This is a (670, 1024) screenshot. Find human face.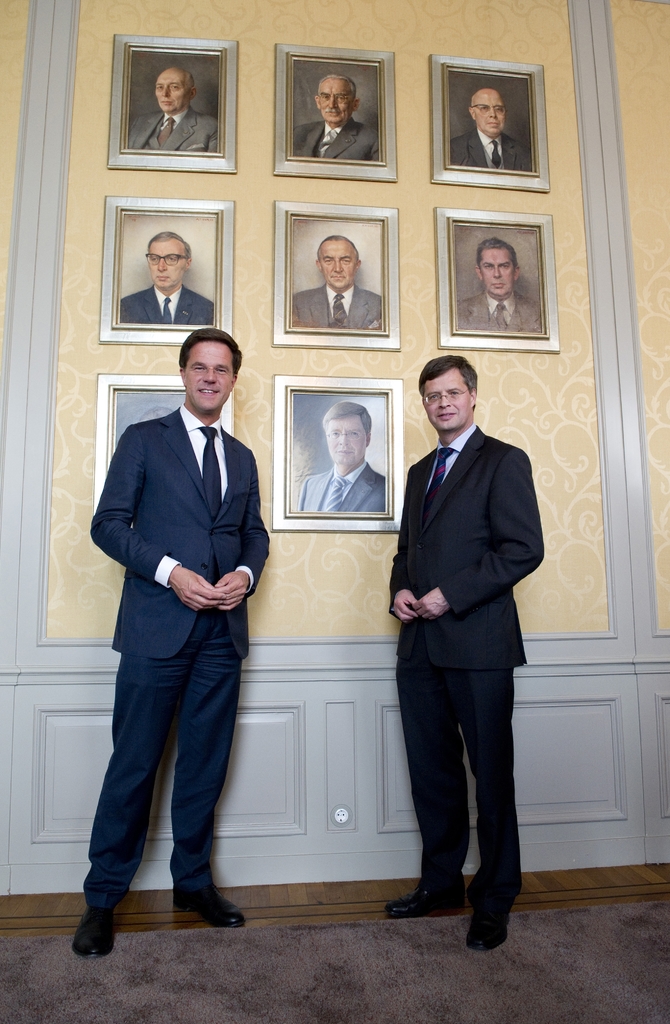
Bounding box: {"x1": 319, "y1": 77, "x2": 350, "y2": 125}.
